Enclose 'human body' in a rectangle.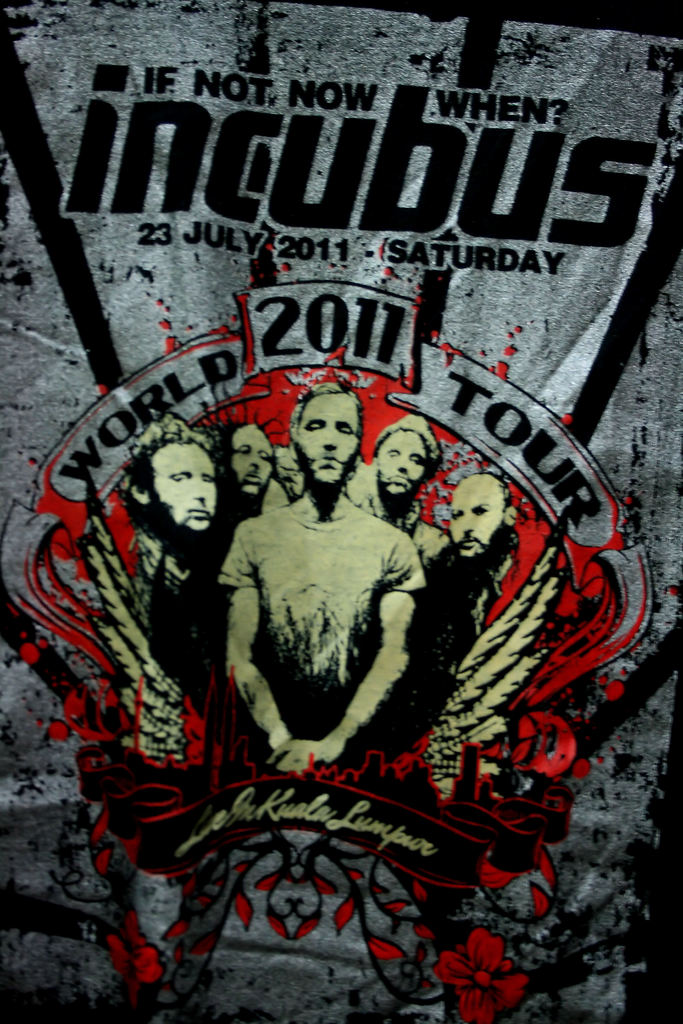
box(202, 423, 267, 657).
